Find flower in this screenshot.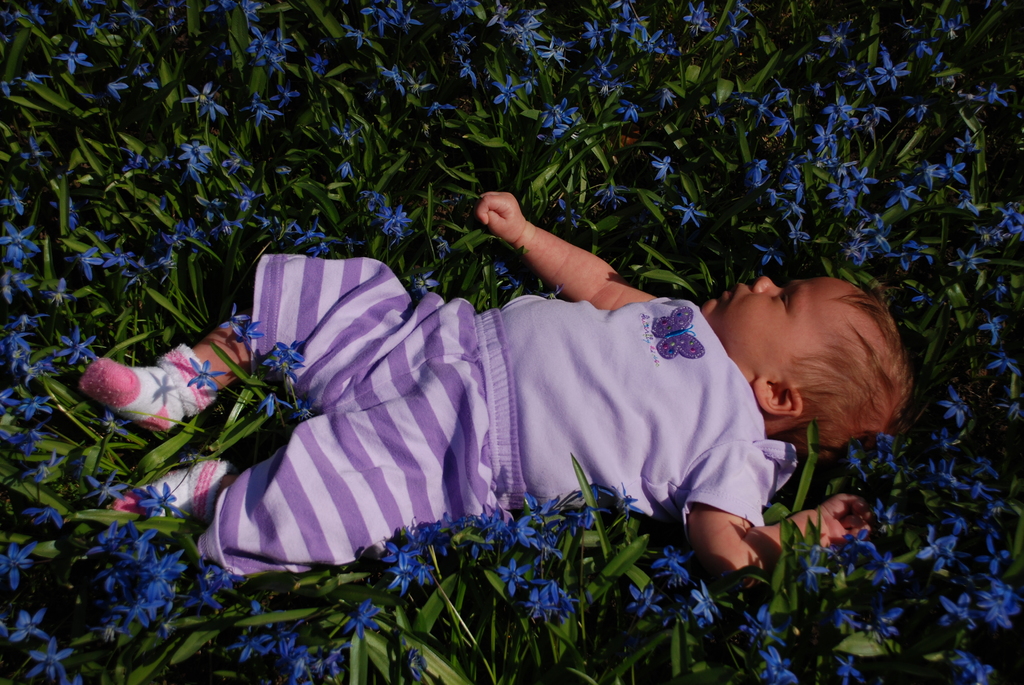
The bounding box for flower is [941, 583, 968, 633].
